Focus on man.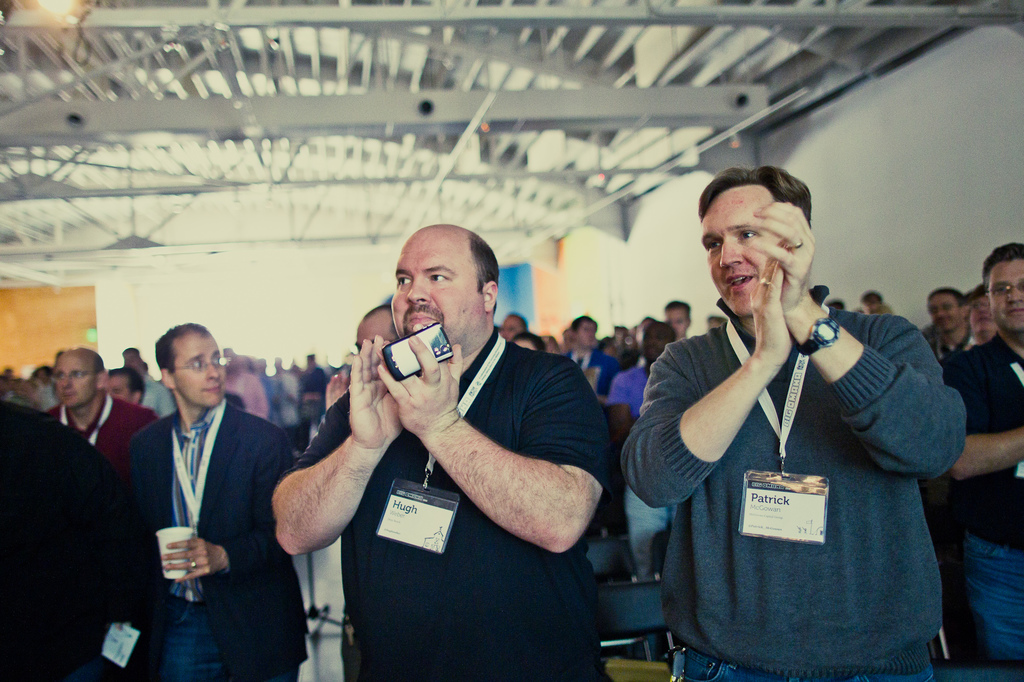
Focused at box=[604, 320, 678, 581].
